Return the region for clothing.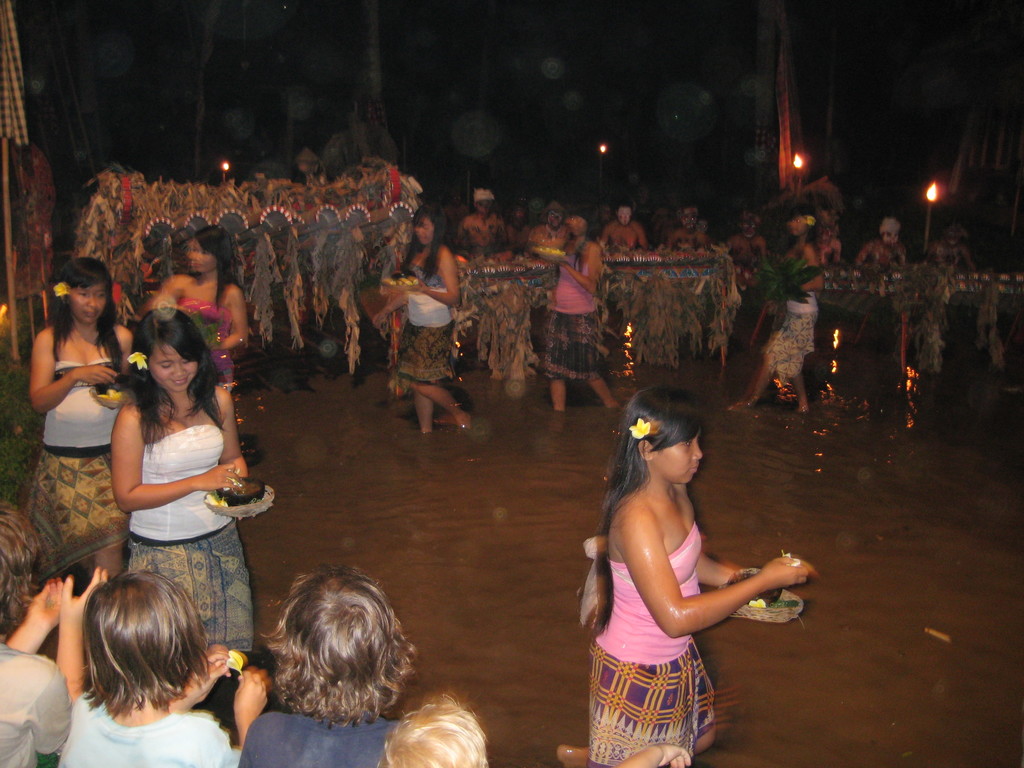
25:360:134:588.
